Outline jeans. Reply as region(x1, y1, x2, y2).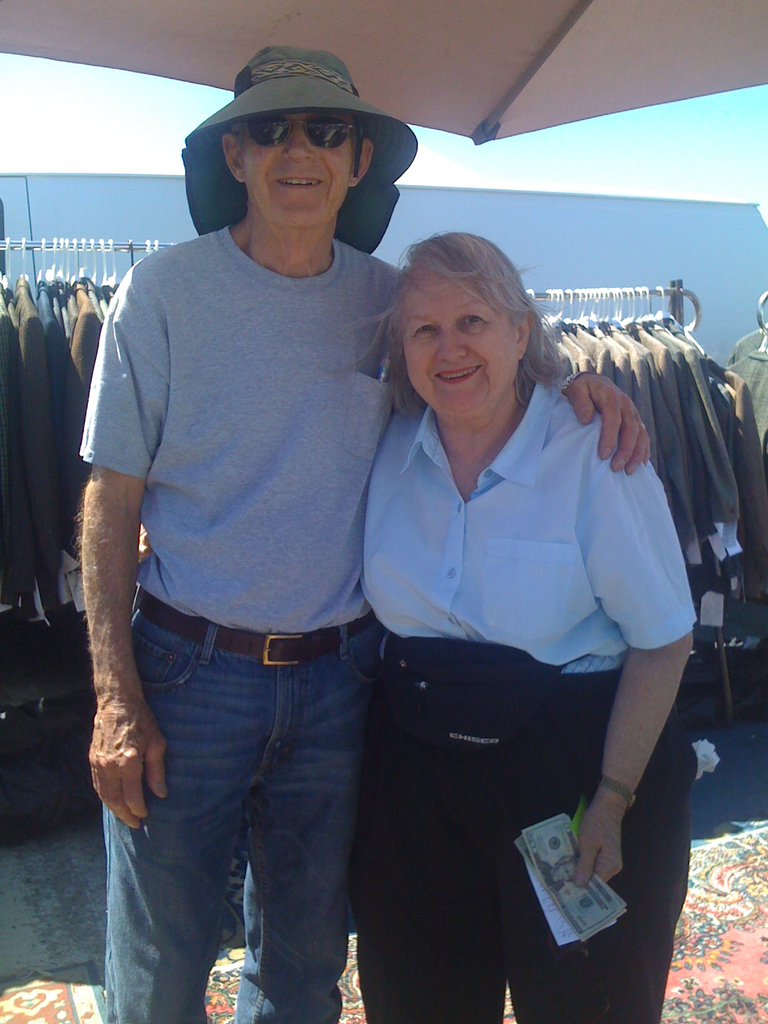
region(98, 579, 376, 1023).
